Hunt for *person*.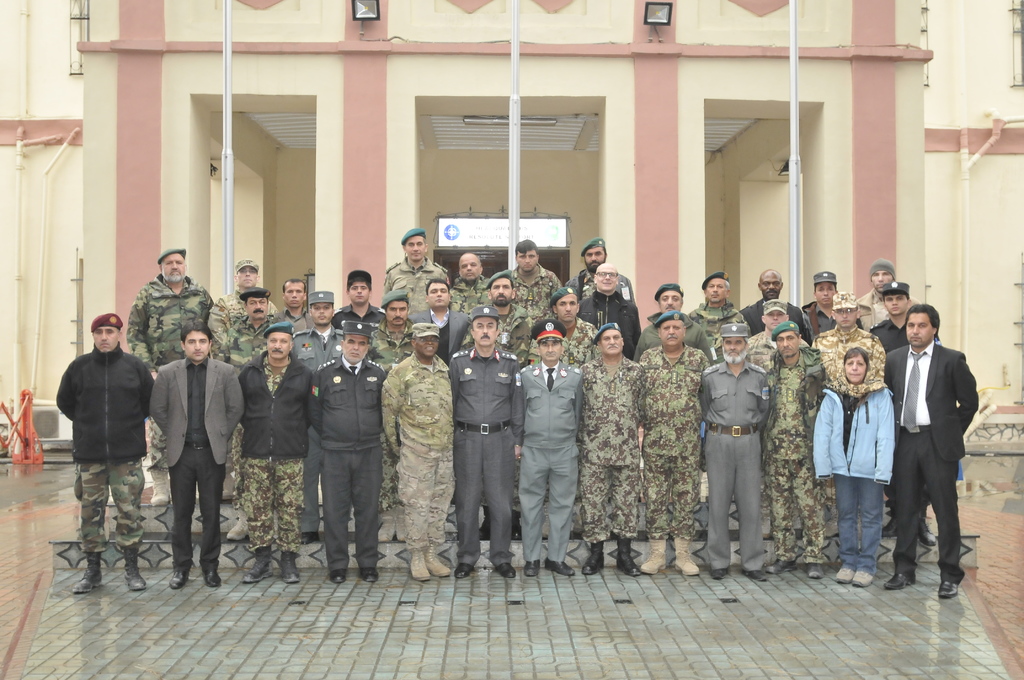
Hunted down at BBox(639, 284, 710, 357).
